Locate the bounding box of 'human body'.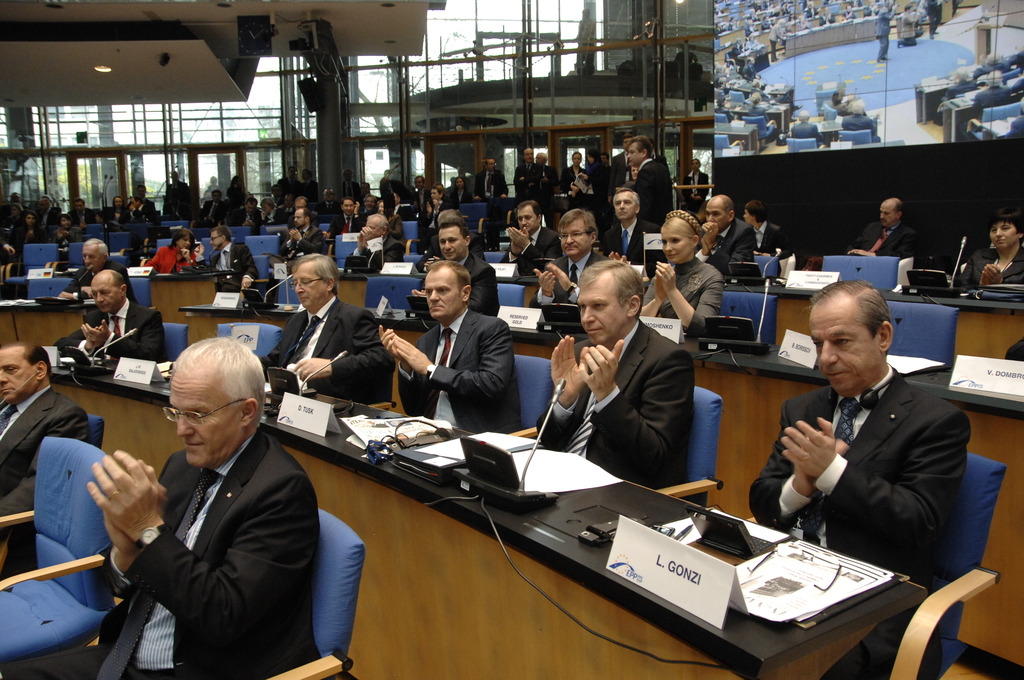
Bounding box: Rect(602, 183, 644, 270).
